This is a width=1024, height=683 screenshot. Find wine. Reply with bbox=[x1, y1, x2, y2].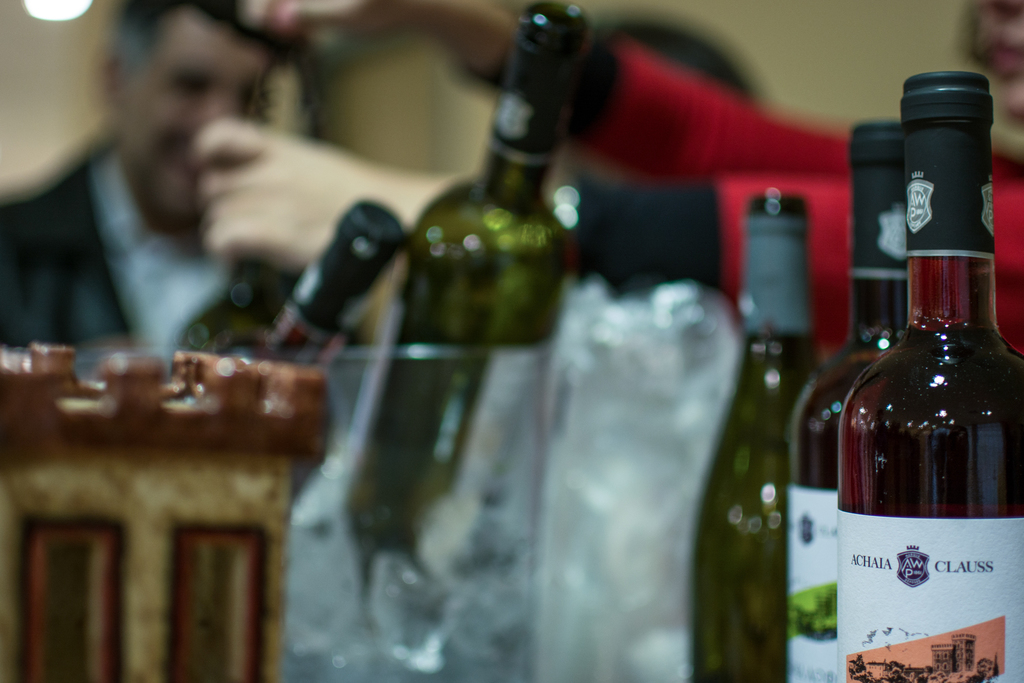
bbox=[689, 186, 822, 682].
